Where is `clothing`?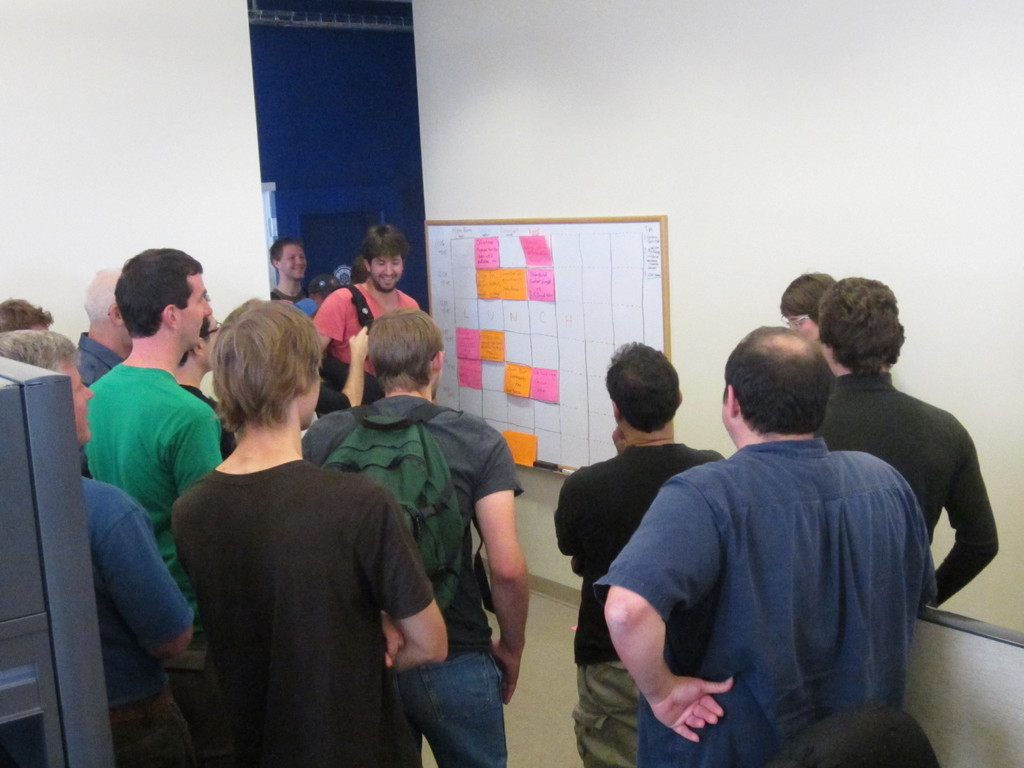
region(319, 267, 446, 369).
